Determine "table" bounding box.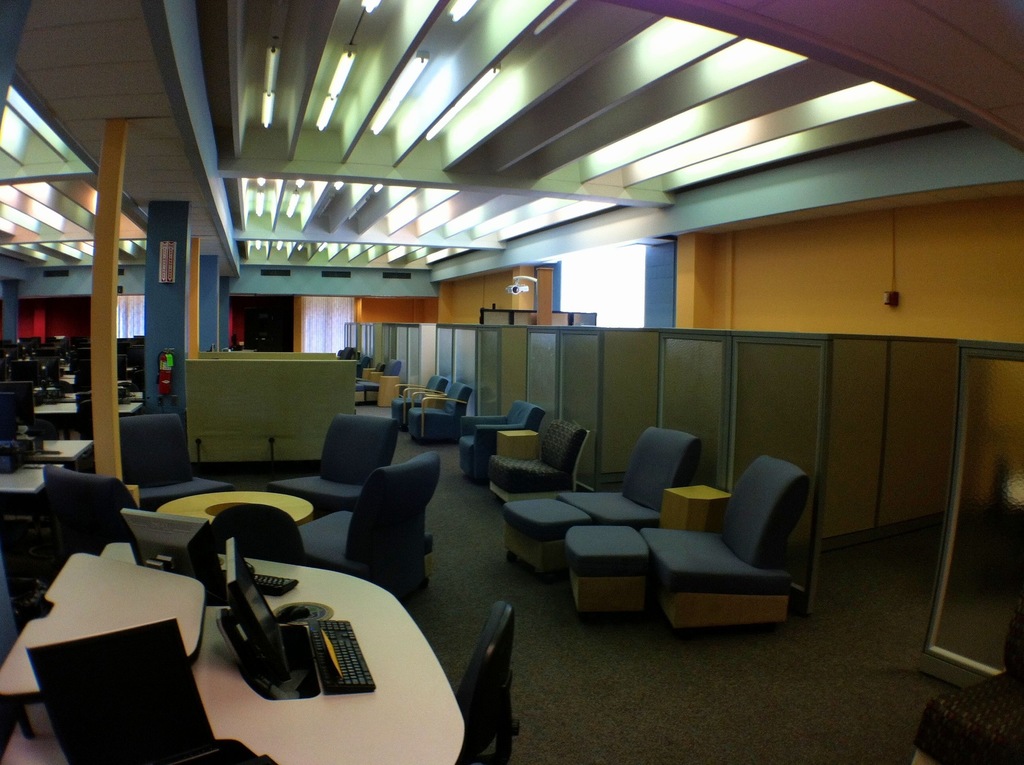
Determined: detection(661, 488, 730, 526).
